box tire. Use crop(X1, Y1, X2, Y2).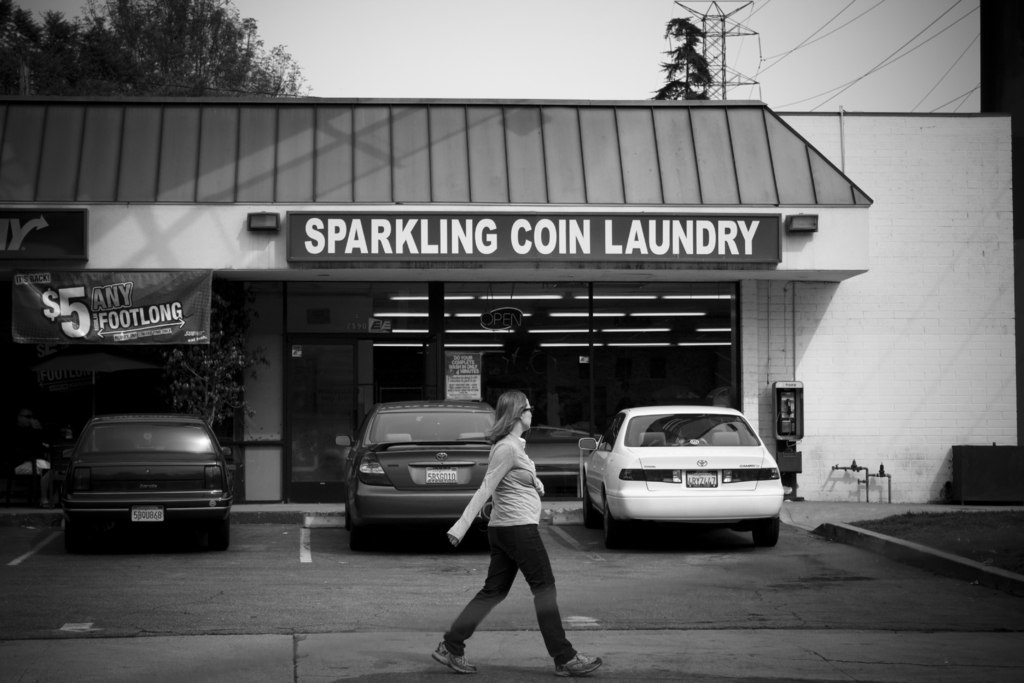
crop(347, 503, 356, 528).
